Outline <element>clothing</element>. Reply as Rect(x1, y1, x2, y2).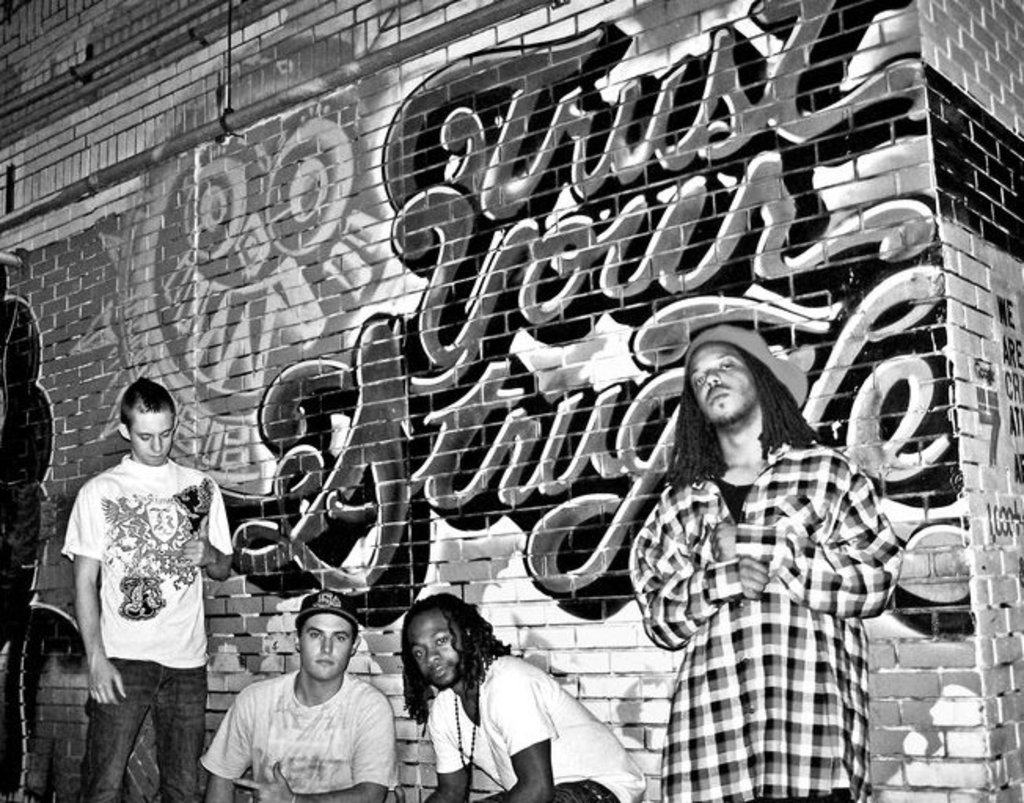
Rect(176, 649, 389, 801).
